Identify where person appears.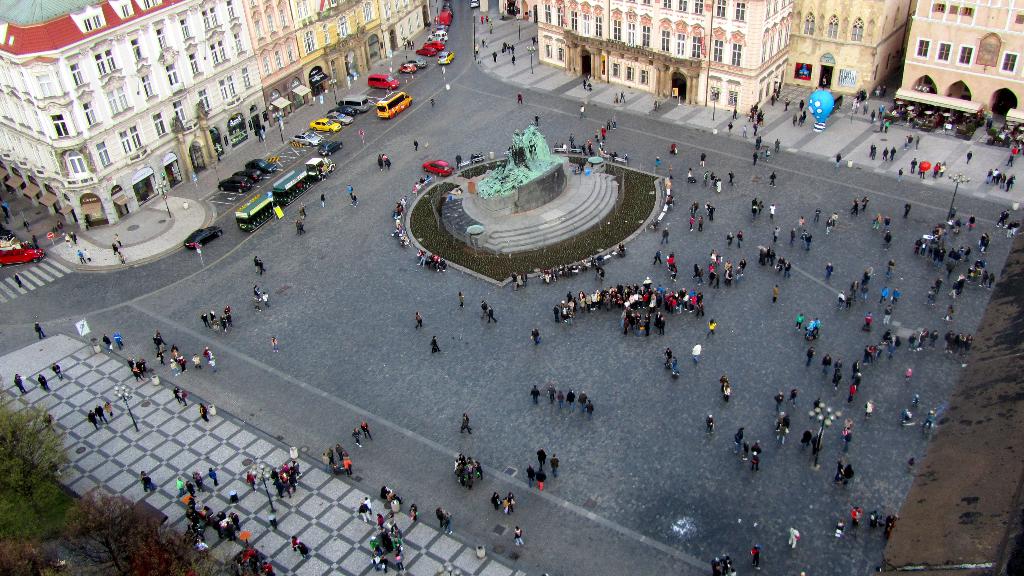
Appears at <region>710, 205, 712, 217</region>.
